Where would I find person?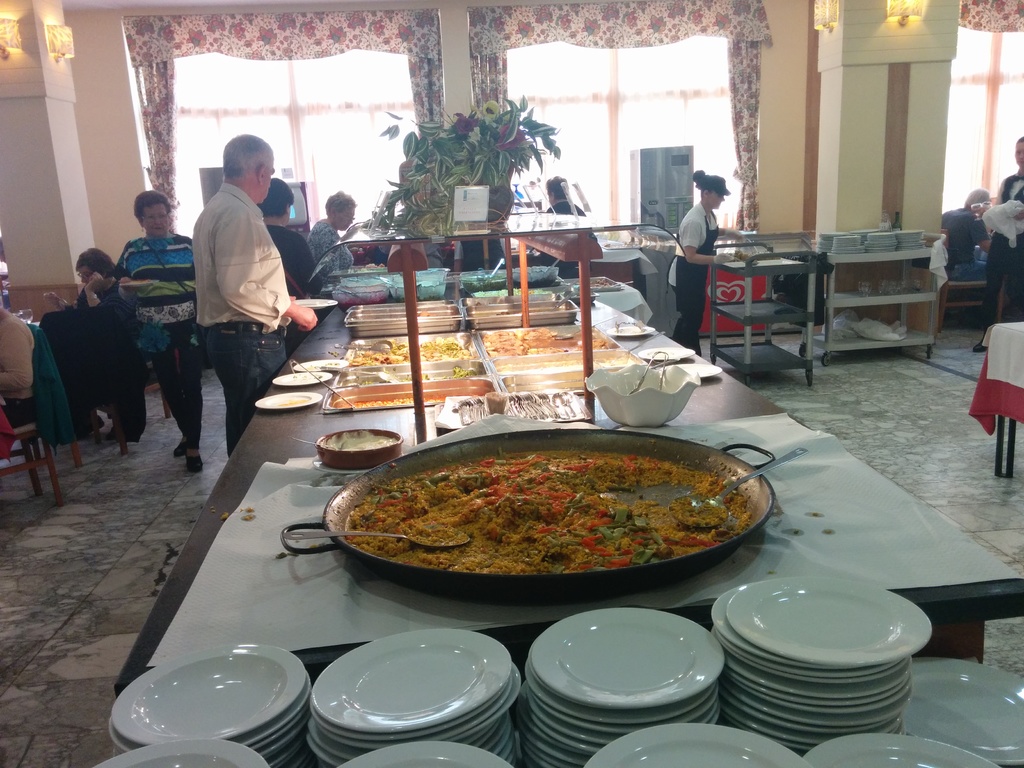
At [972,136,1023,353].
